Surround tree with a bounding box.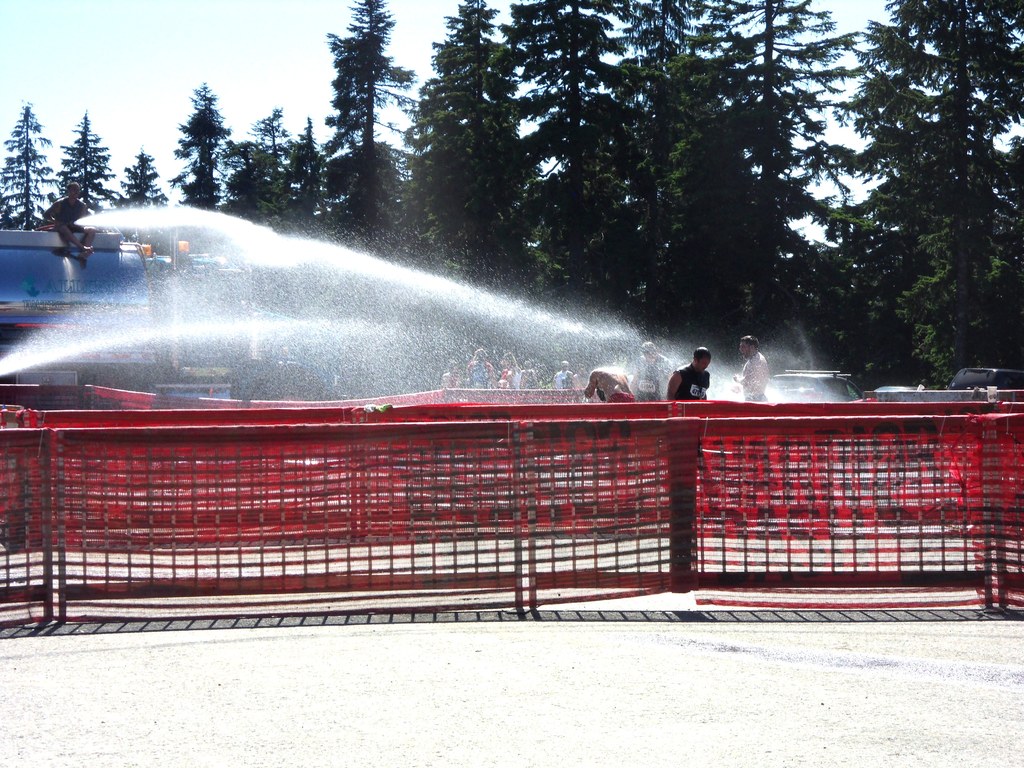
Rect(174, 83, 227, 211).
